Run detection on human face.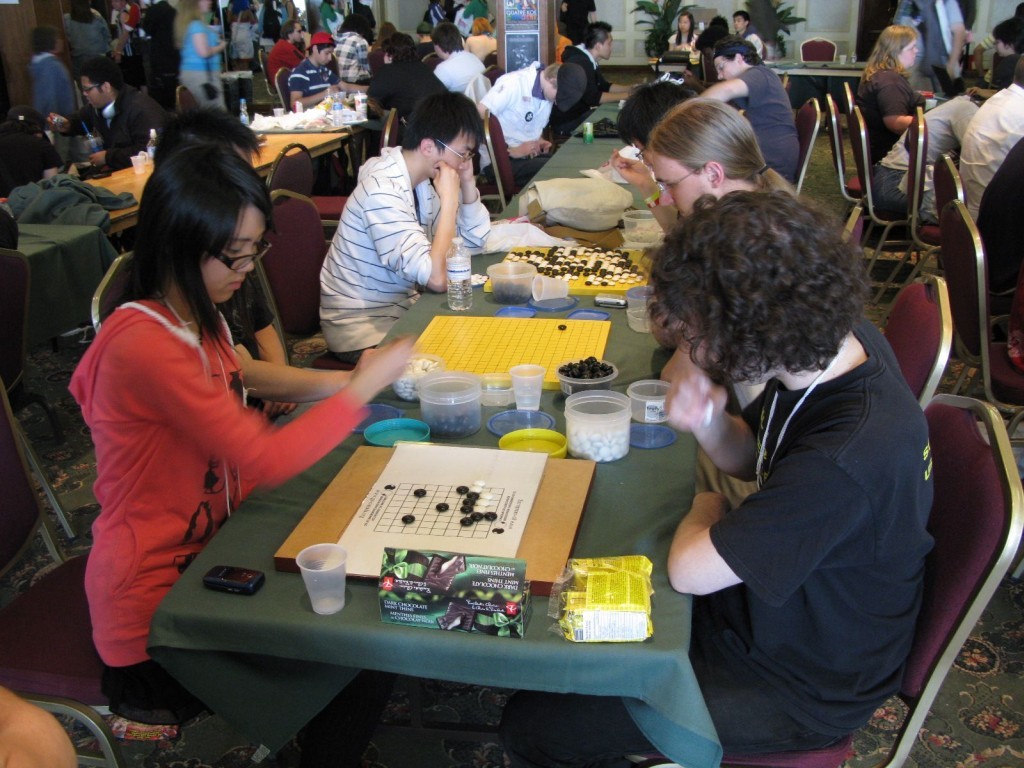
Result: [728, 12, 744, 24].
